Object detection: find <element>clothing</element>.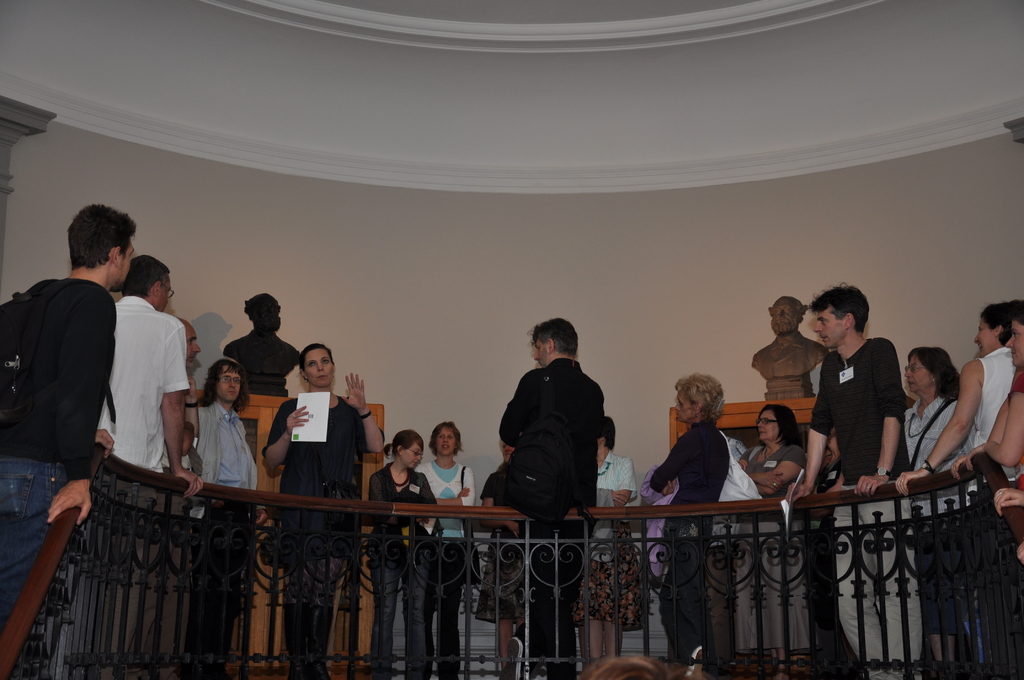
[366, 461, 437, 679].
